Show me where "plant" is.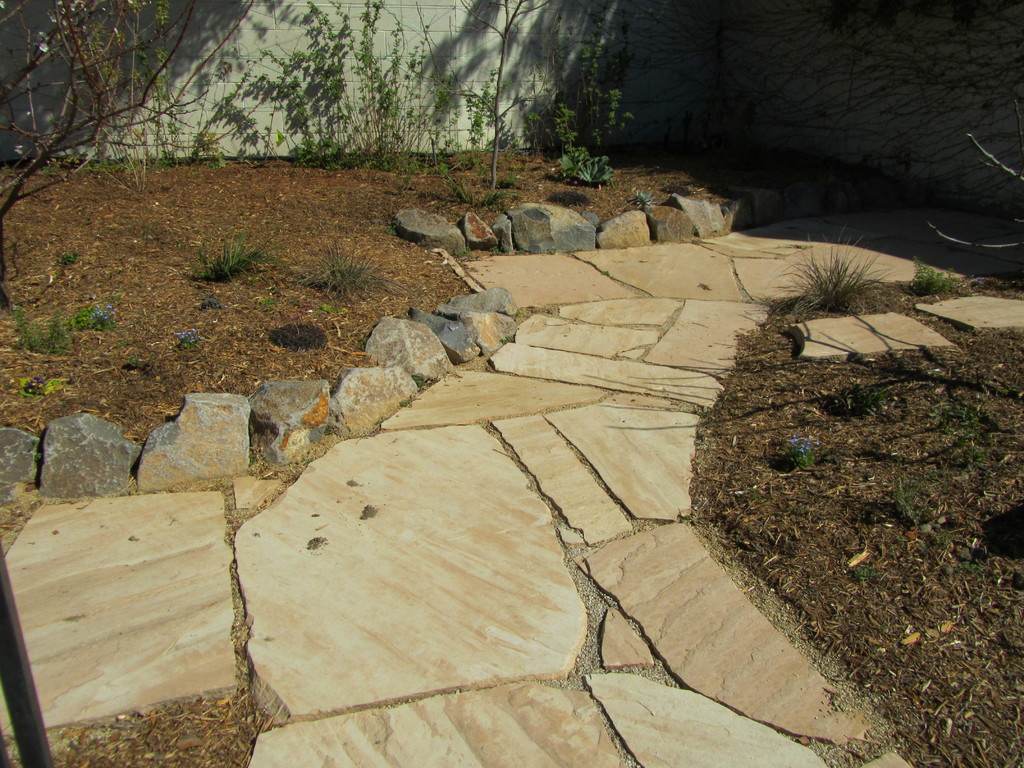
"plant" is at x1=4 y1=301 x2=76 y2=358.
